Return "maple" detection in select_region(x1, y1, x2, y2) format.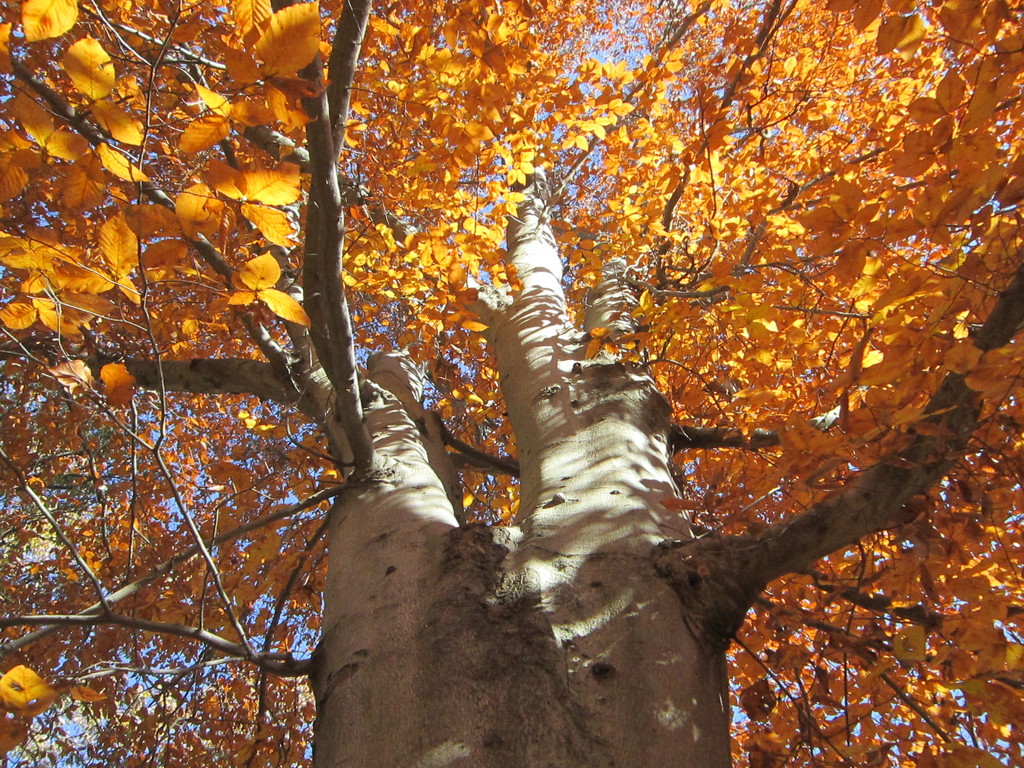
select_region(14, 10, 1023, 767).
